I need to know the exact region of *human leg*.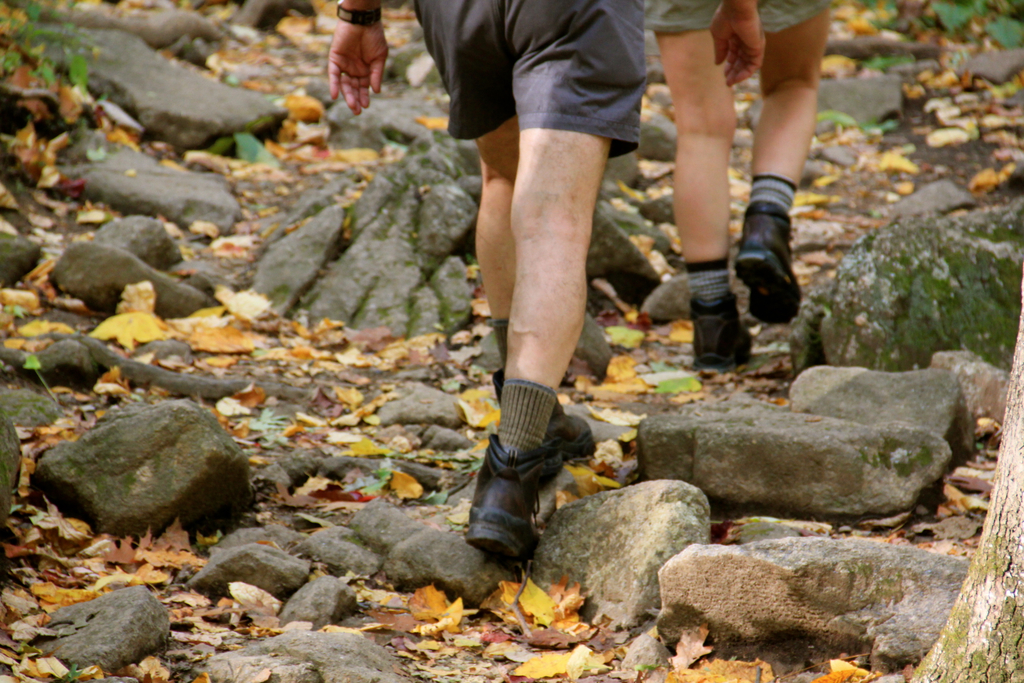
Region: bbox(665, 30, 758, 366).
